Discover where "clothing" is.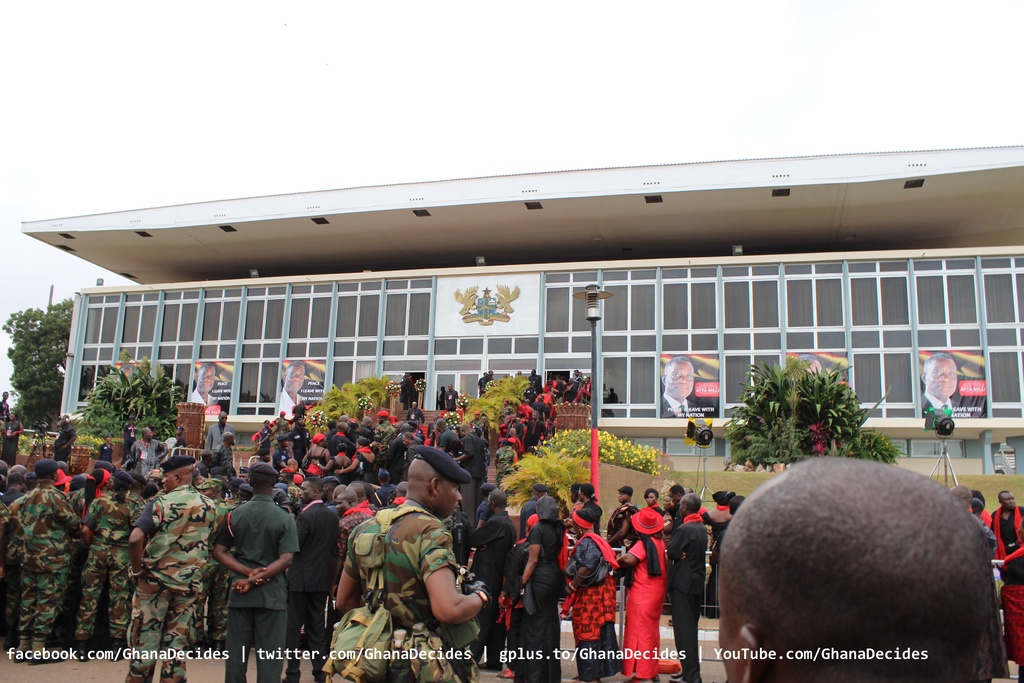
Discovered at region(399, 440, 421, 480).
